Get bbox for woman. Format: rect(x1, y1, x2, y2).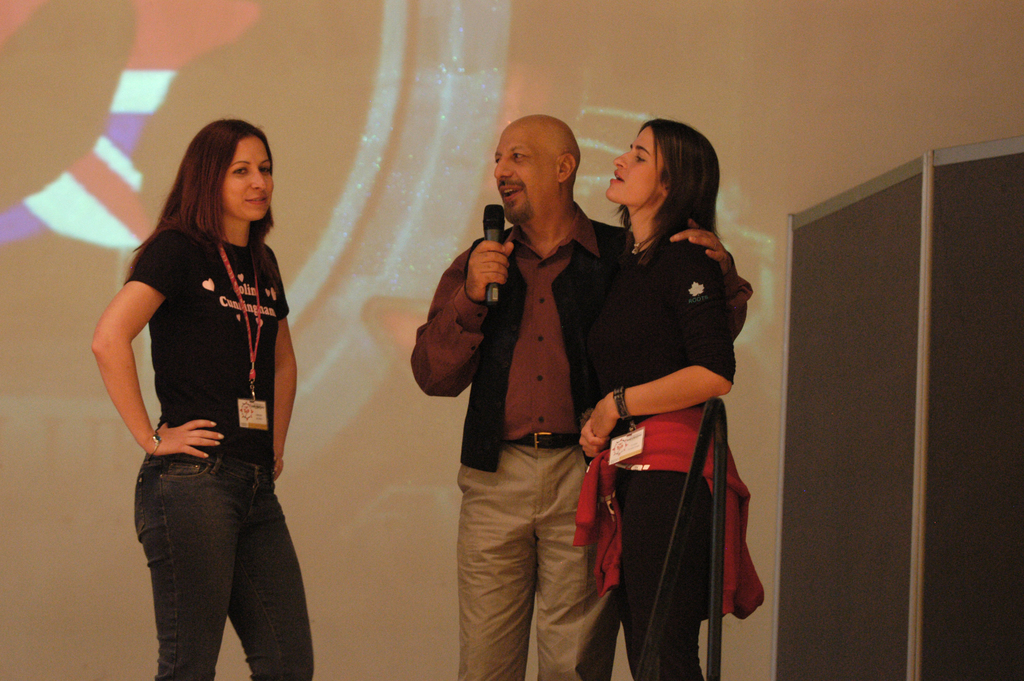
rect(597, 128, 745, 680).
